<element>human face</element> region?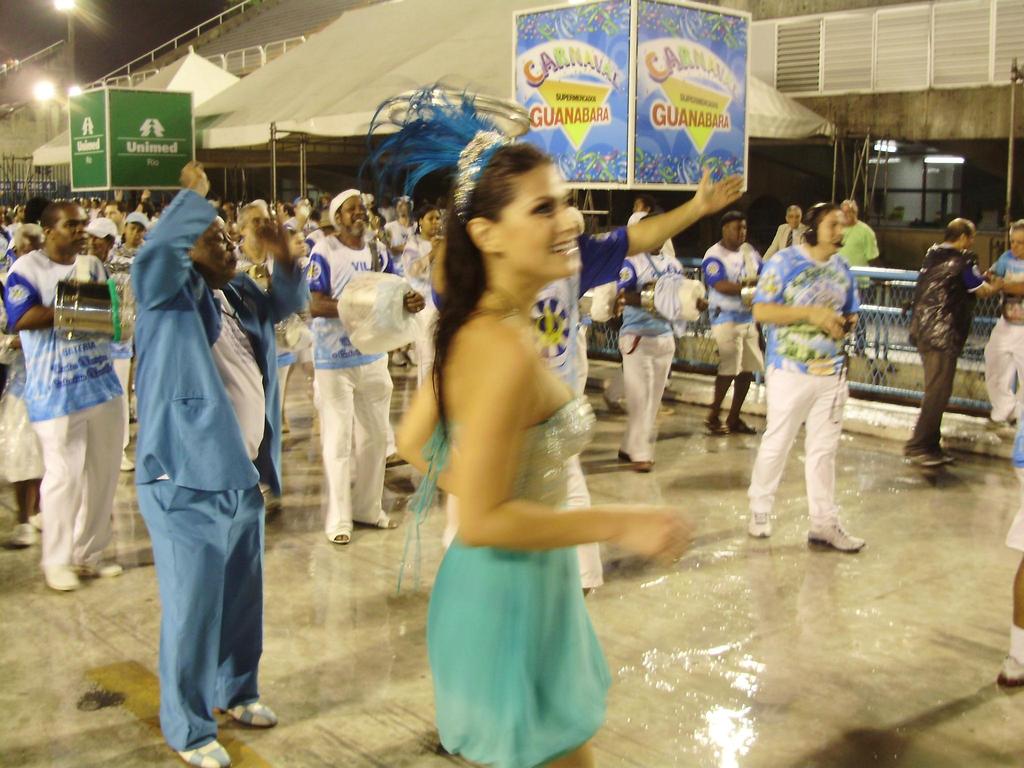
[1009, 227, 1023, 258]
